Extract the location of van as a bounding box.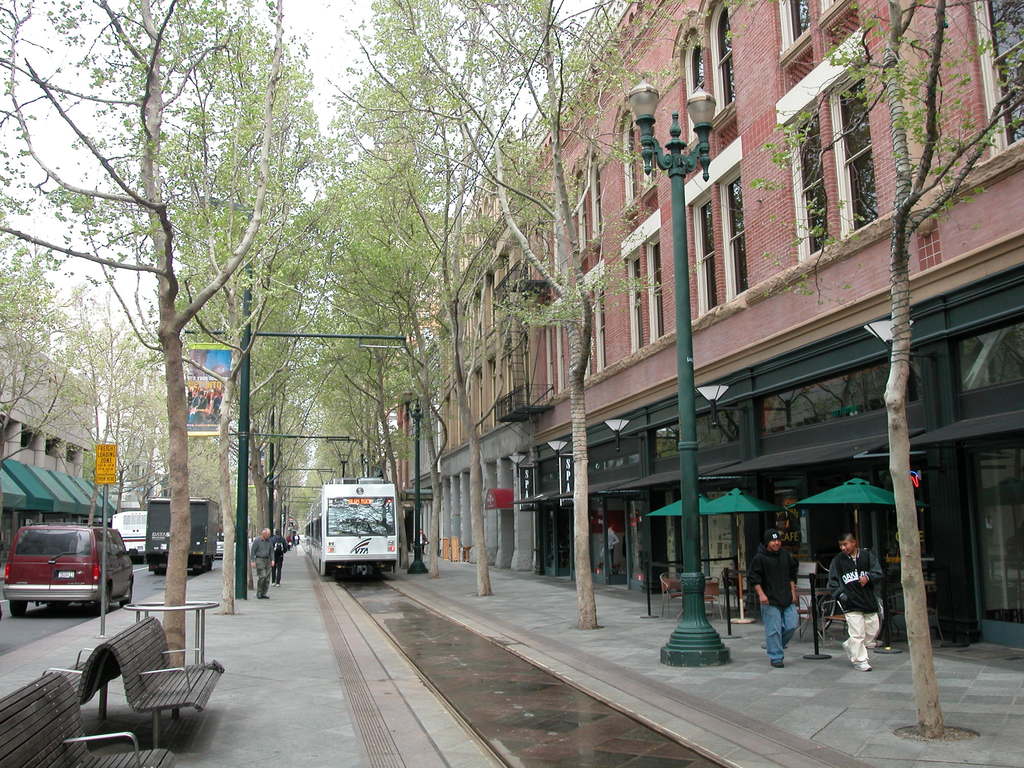
box(0, 522, 138, 615).
